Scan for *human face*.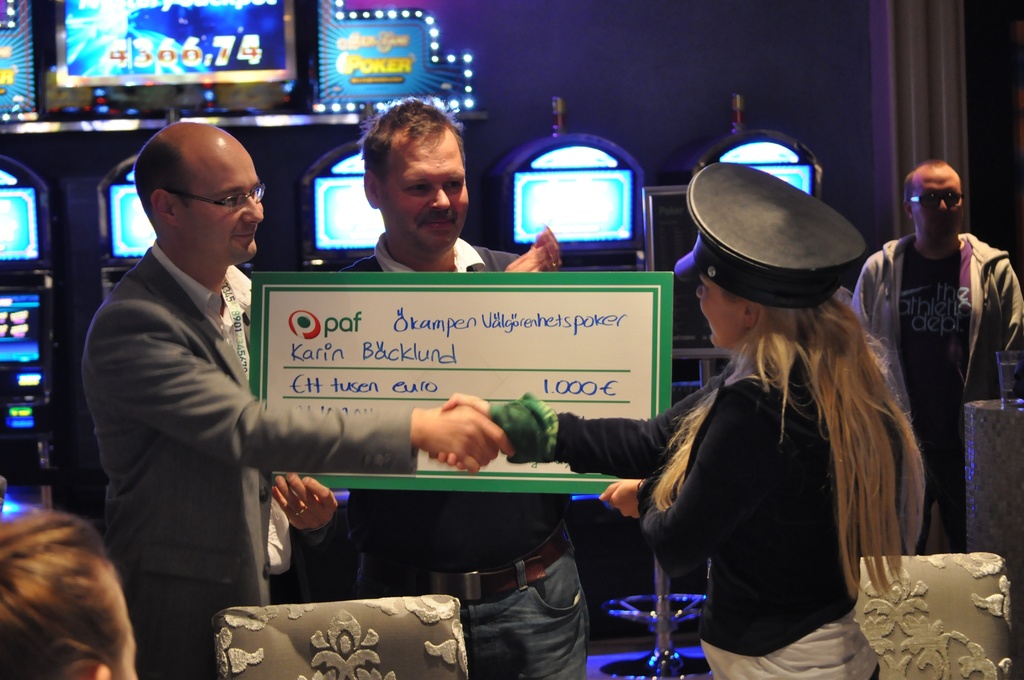
Scan result: <box>908,175,963,236</box>.
